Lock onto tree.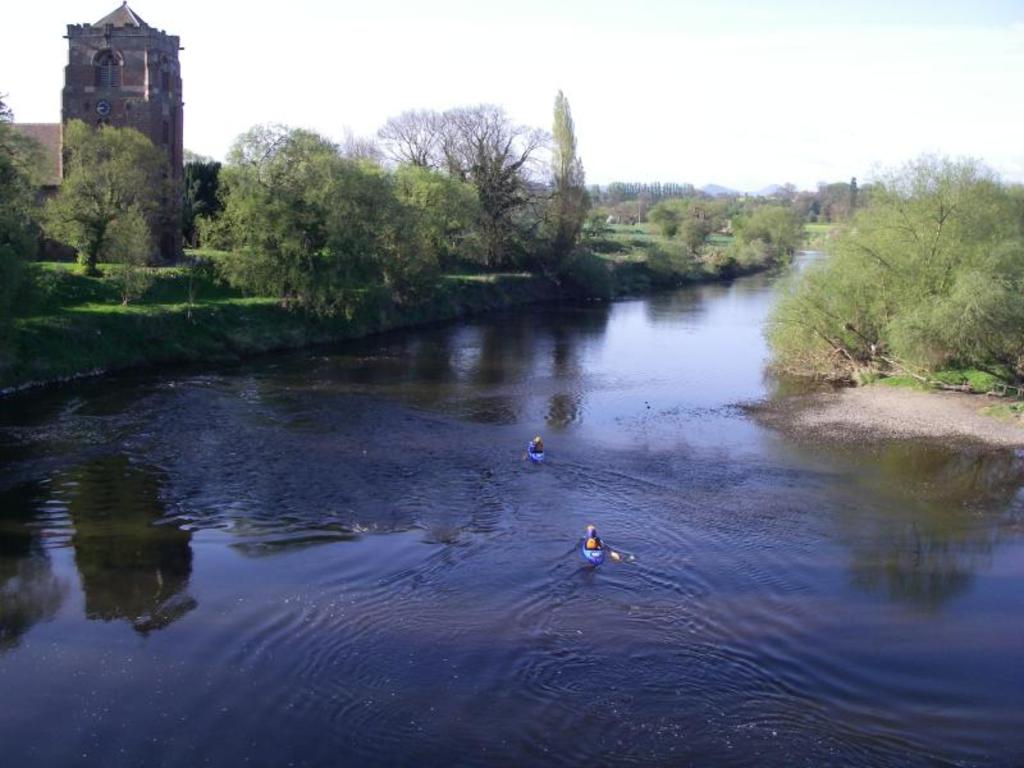
Locked: <bbox>334, 115, 393, 188</bbox>.
